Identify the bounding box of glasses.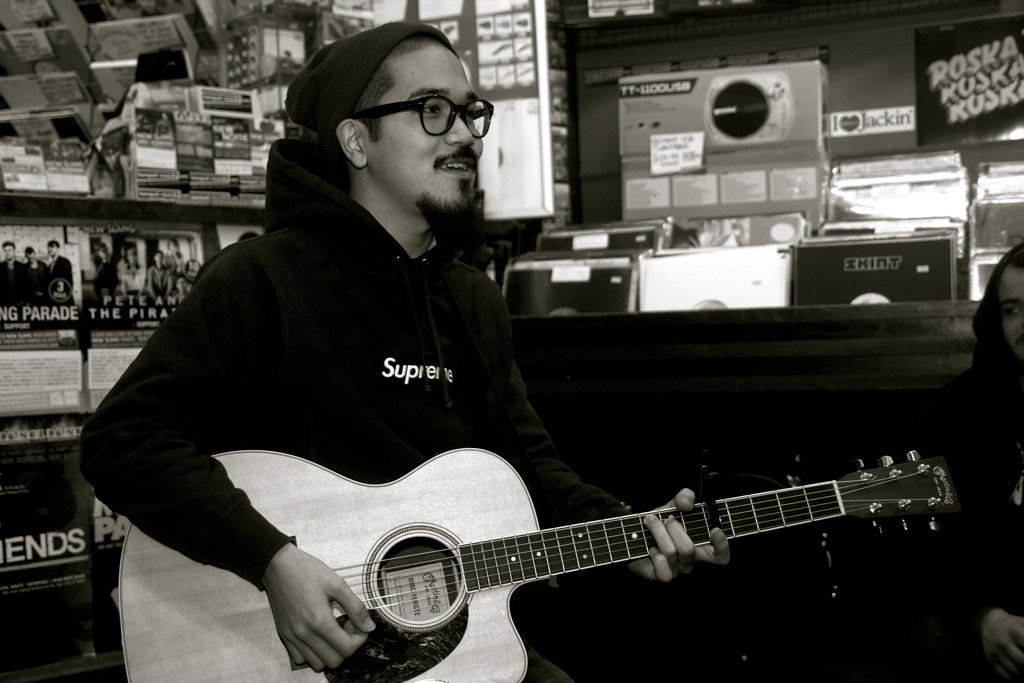
left=343, top=80, right=494, bottom=135.
